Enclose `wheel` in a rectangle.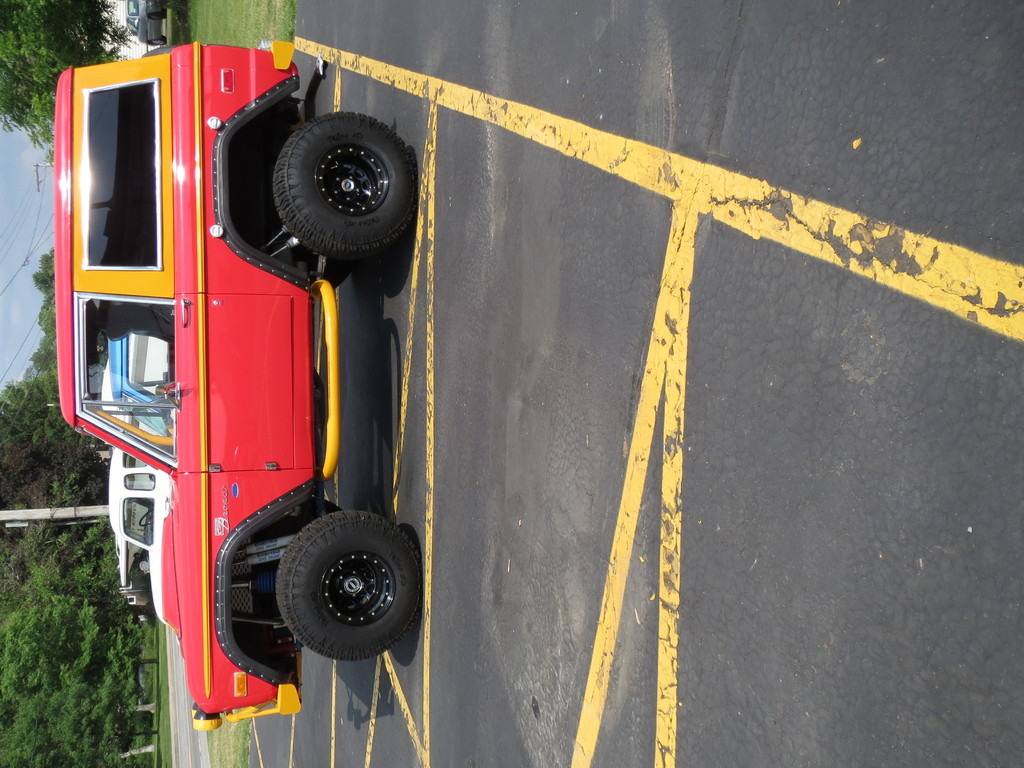
[149,14,166,21].
